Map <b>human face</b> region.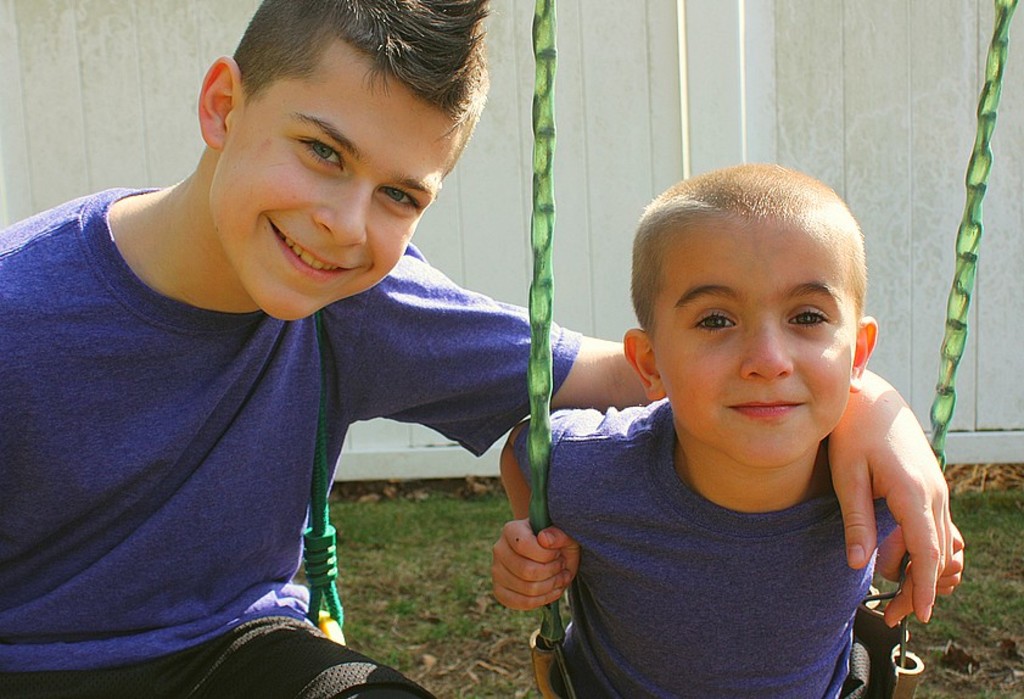
Mapped to region(647, 214, 864, 463).
